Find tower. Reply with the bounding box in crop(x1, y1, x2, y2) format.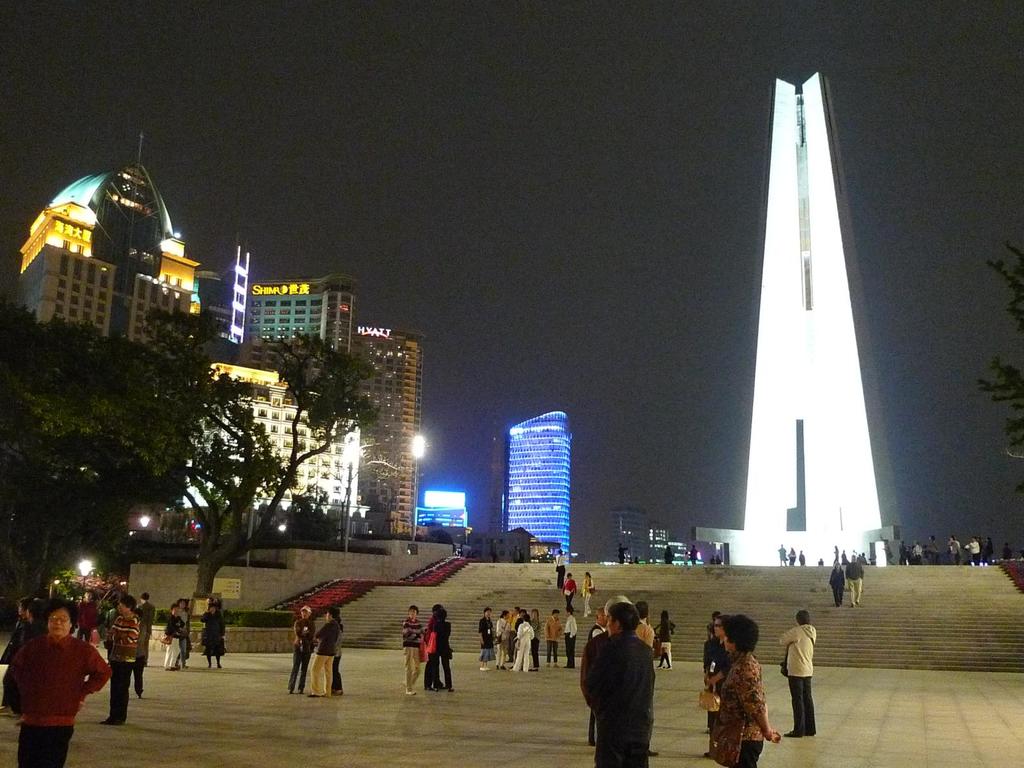
crop(692, 72, 909, 564).
